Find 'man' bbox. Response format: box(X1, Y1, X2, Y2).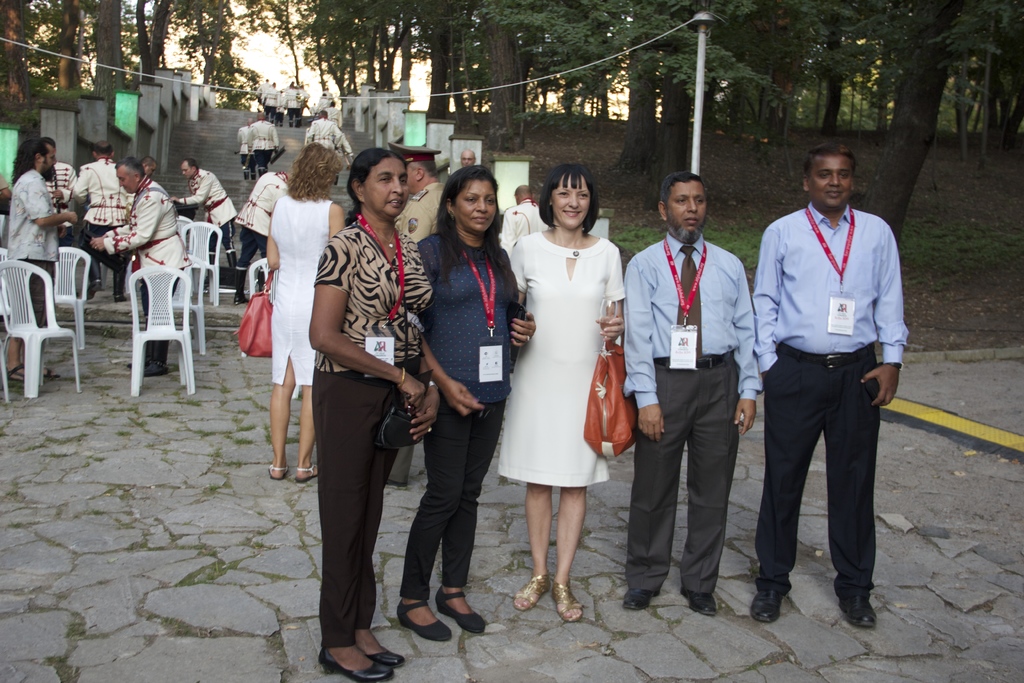
box(380, 138, 445, 497).
